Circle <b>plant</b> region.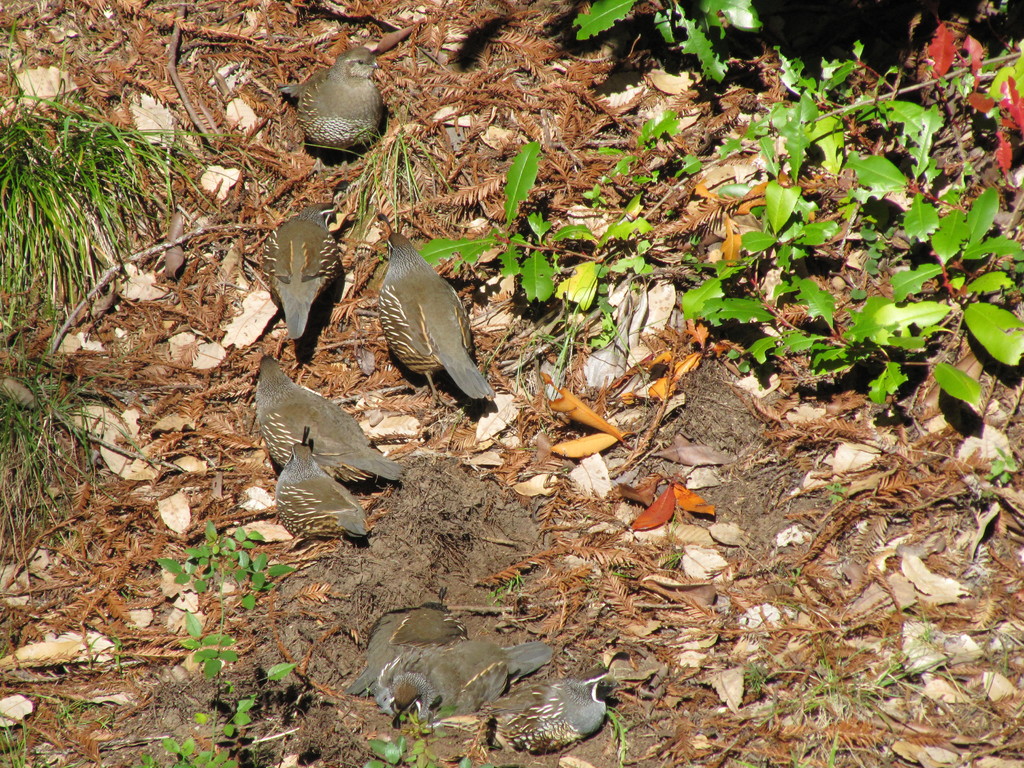
Region: left=918, top=618, right=952, bottom=651.
